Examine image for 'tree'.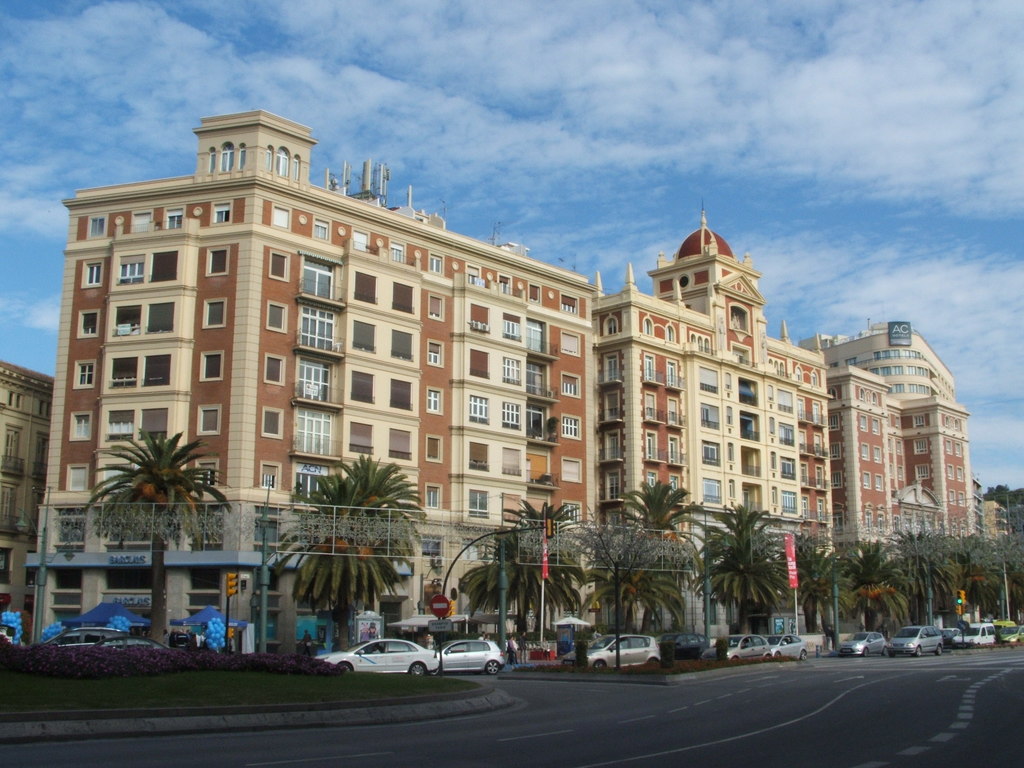
Examination result: 603, 479, 685, 627.
